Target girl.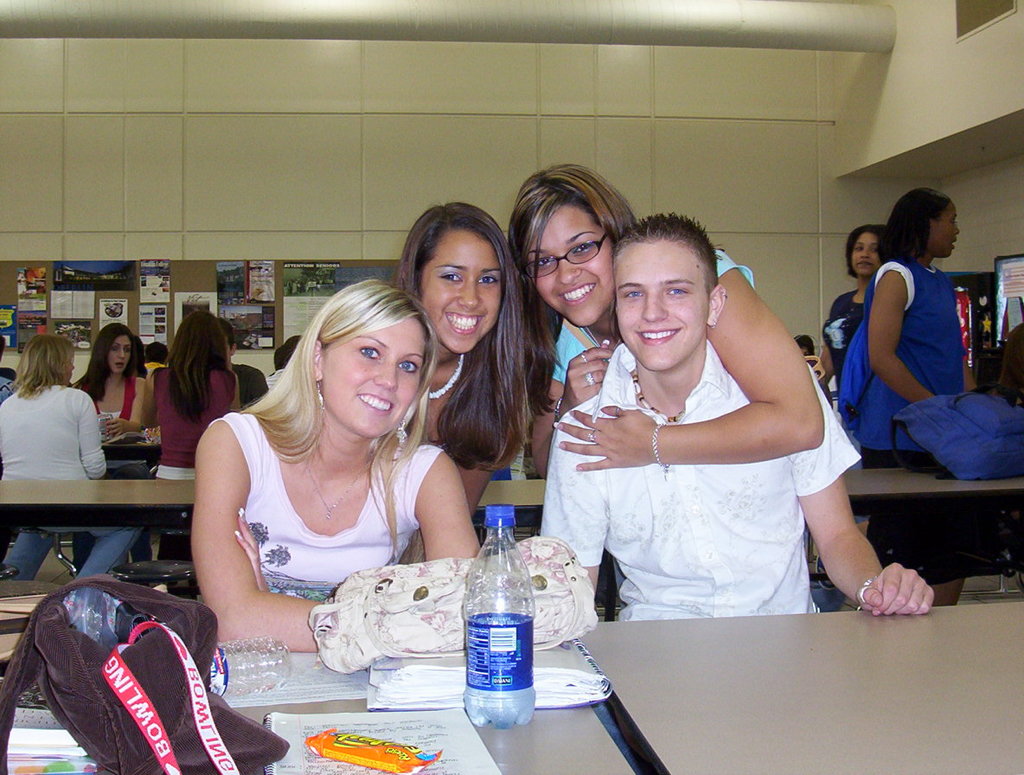
Target region: BBox(71, 320, 148, 436).
